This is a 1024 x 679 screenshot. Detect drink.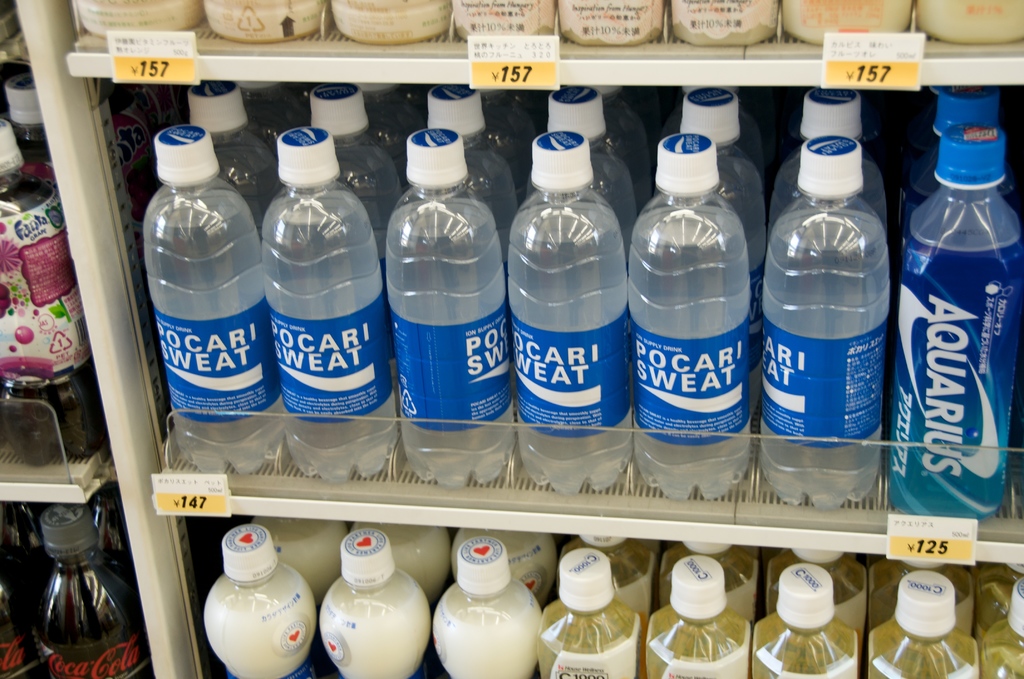
<box>896,123,1021,521</box>.
